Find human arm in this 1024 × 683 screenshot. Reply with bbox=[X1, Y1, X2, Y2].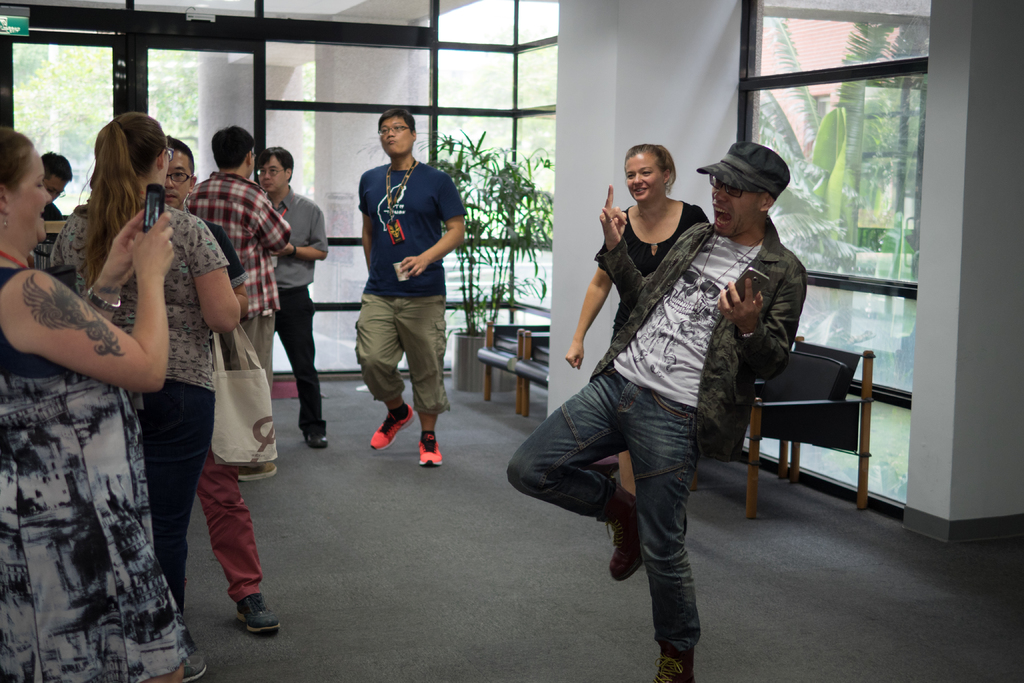
bbox=[191, 223, 238, 333].
